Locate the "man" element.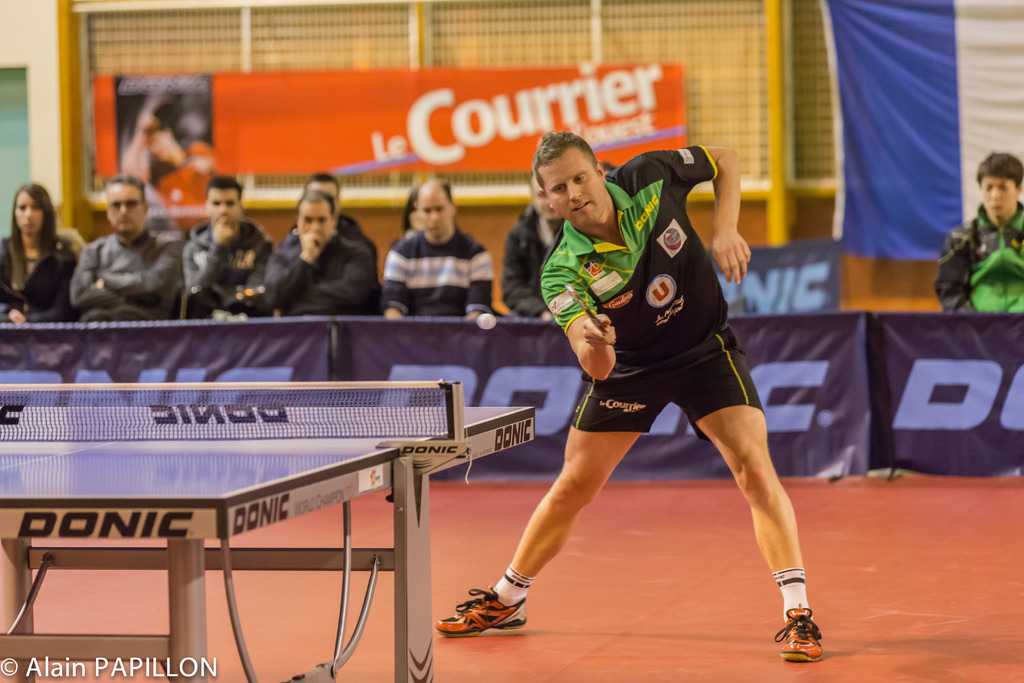
Element bbox: <bbox>60, 166, 175, 326</bbox>.
